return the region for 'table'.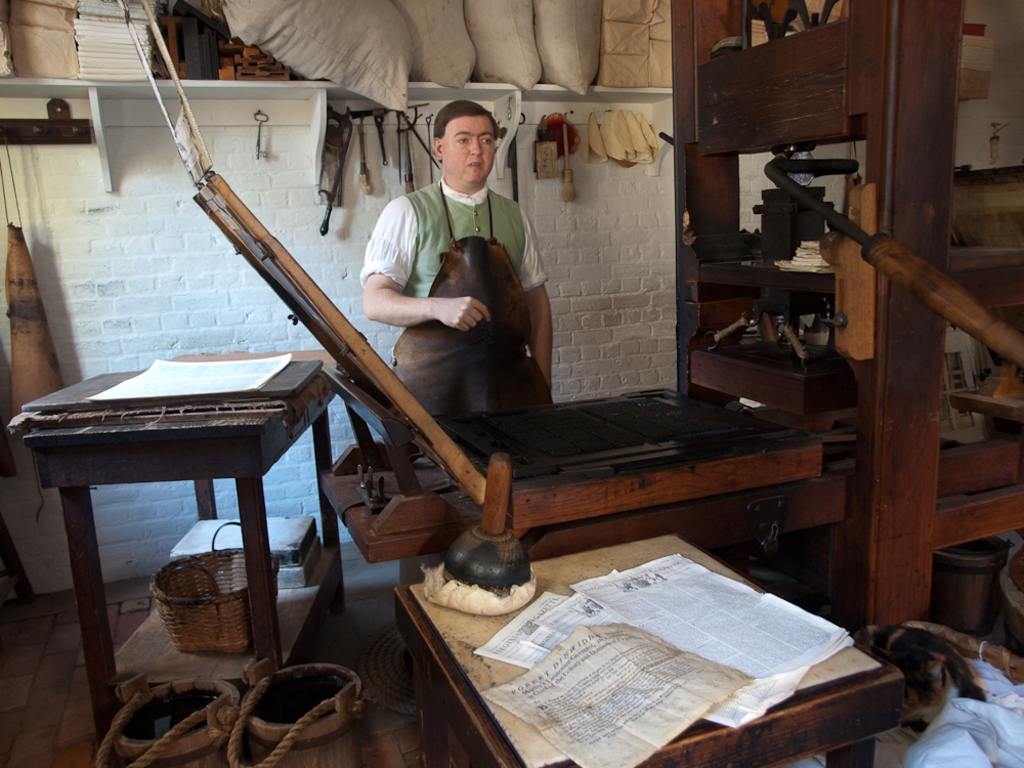
390/519/926/767.
